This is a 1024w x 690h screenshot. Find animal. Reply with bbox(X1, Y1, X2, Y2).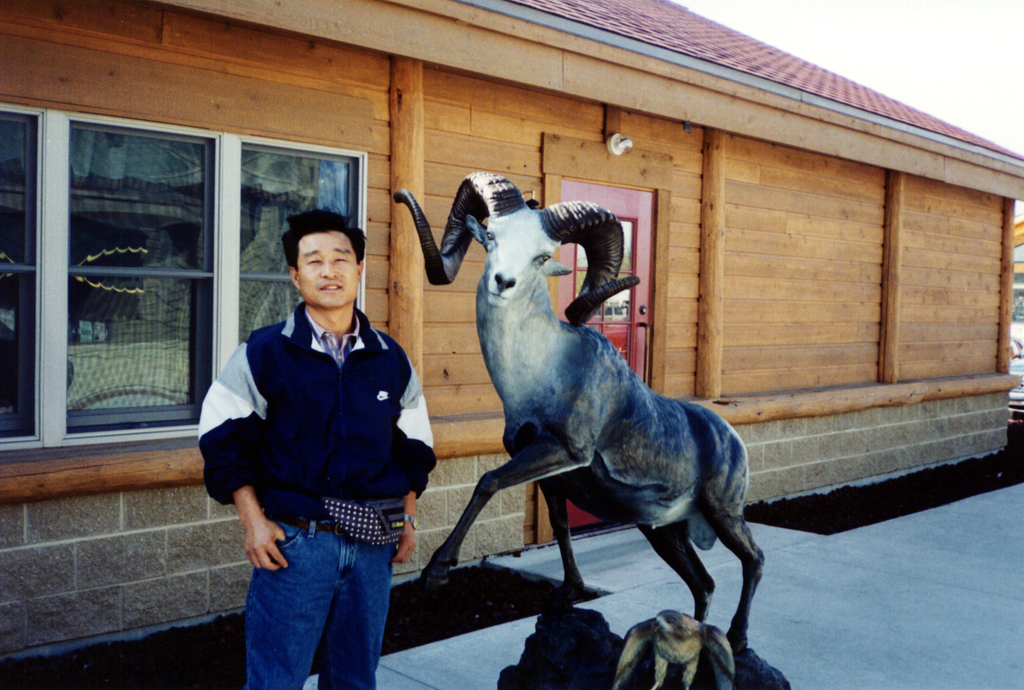
bbox(390, 164, 771, 650).
